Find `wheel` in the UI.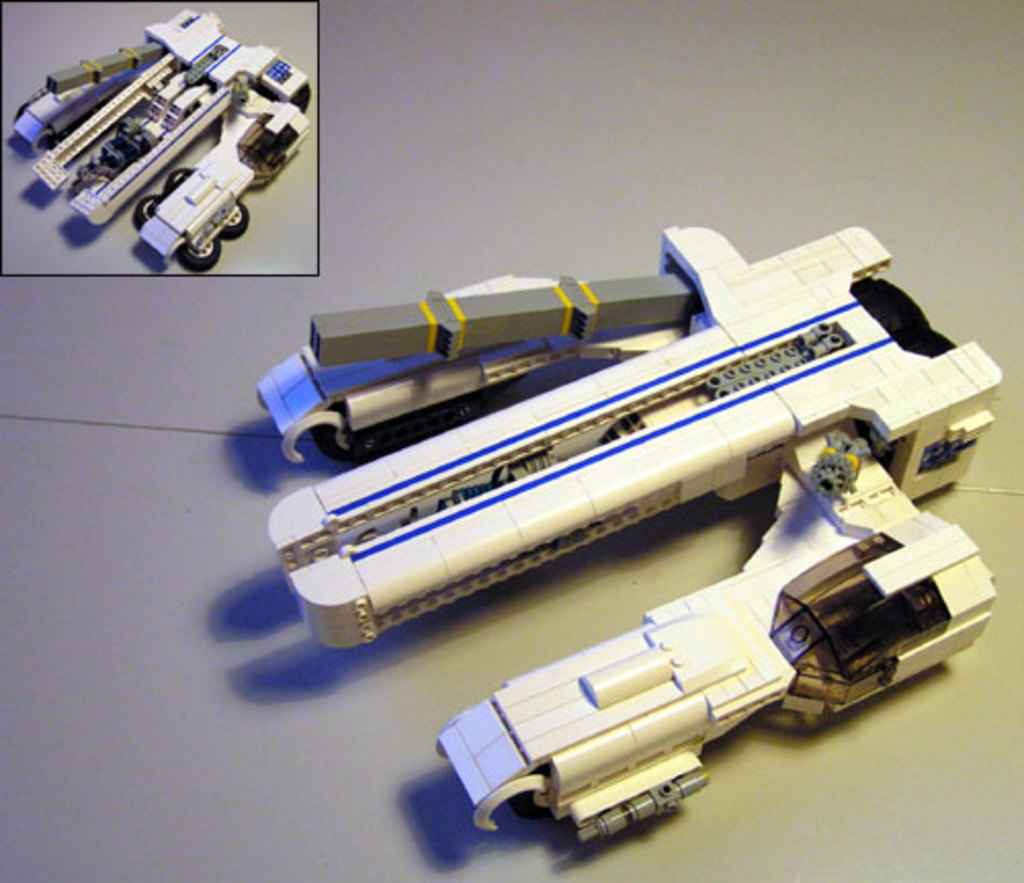
UI element at [166, 168, 193, 188].
